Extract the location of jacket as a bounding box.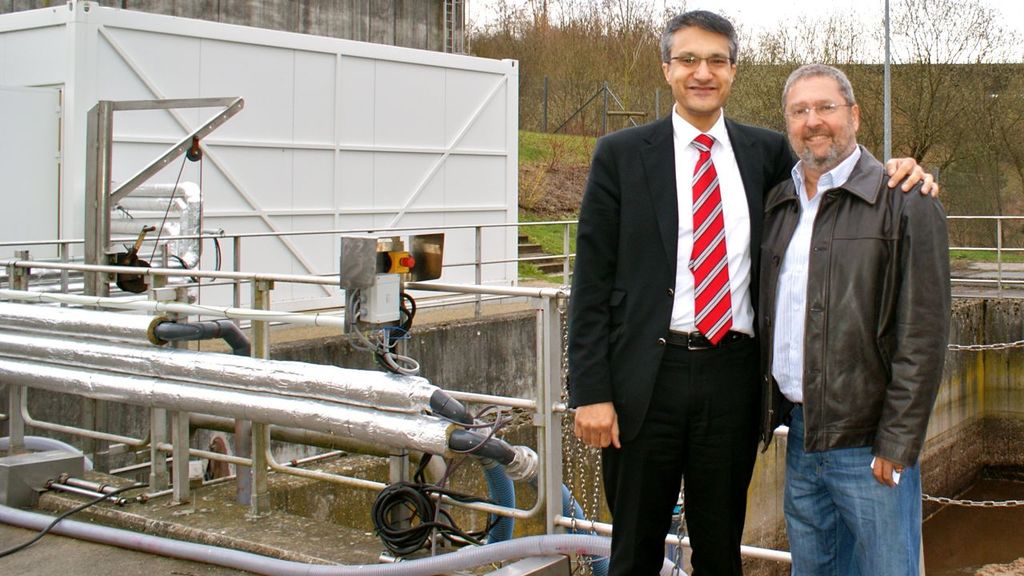
select_region(758, 147, 952, 461).
